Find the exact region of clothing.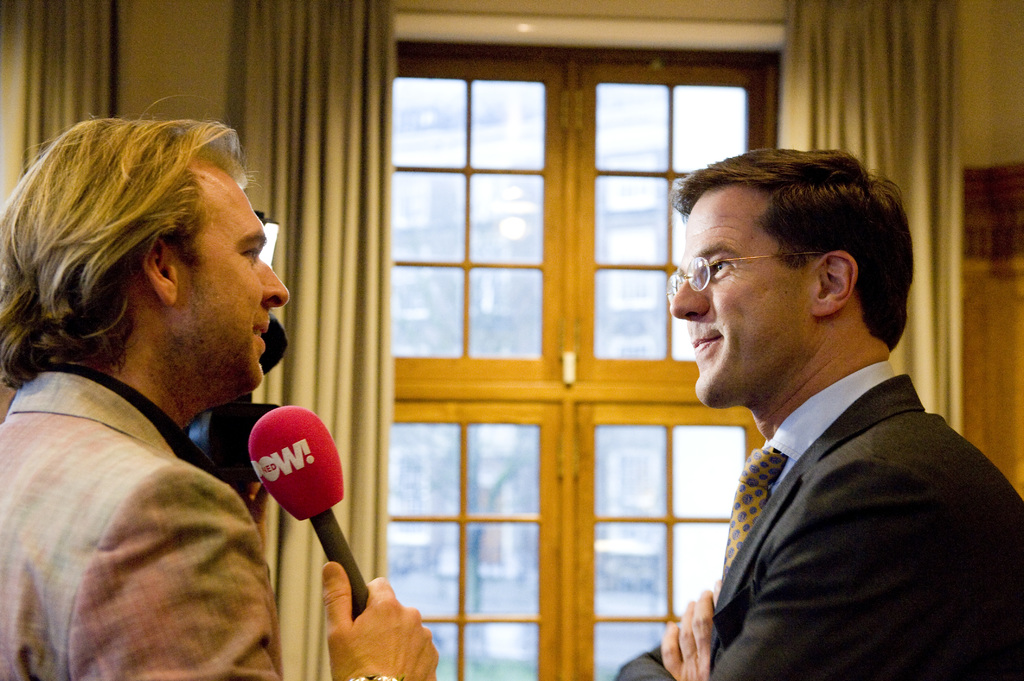
Exact region: BBox(13, 364, 305, 669).
